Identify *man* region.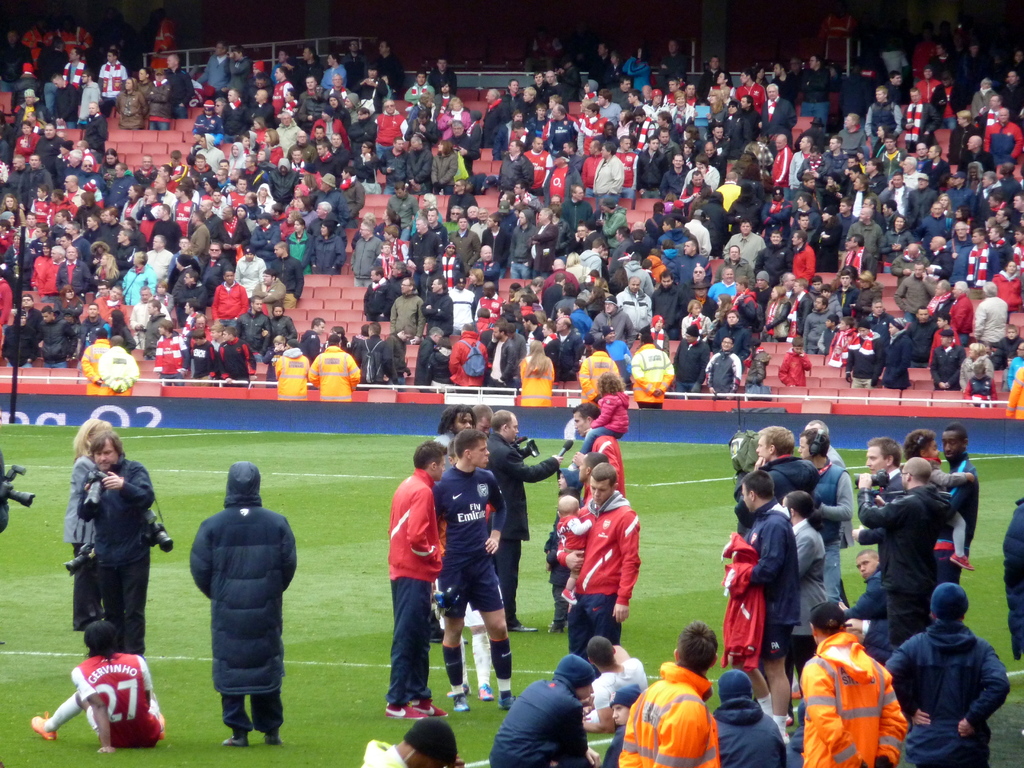
Region: box(796, 425, 854, 604).
